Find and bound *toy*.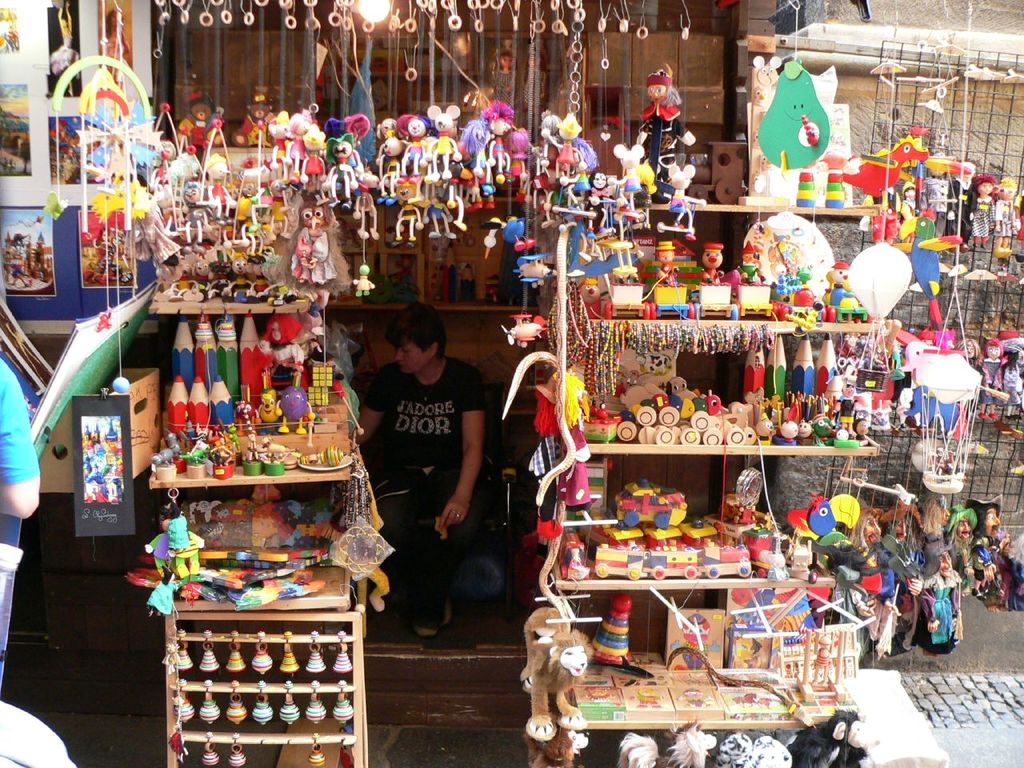
Bound: bbox=(506, 246, 552, 286).
